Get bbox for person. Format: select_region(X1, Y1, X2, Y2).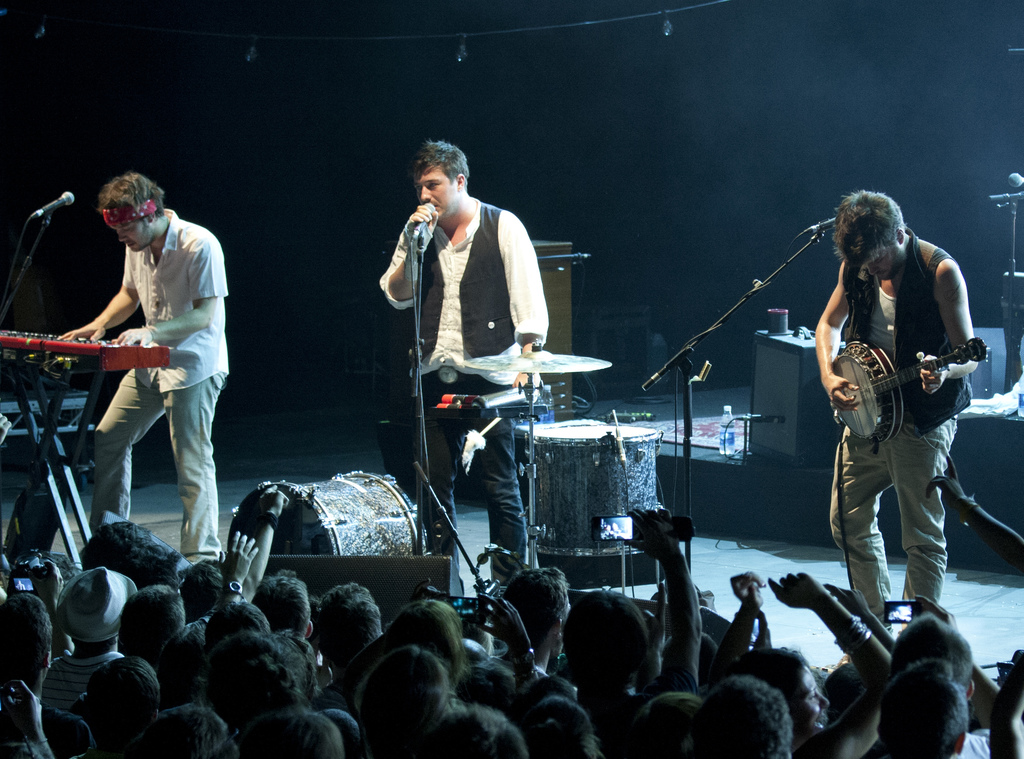
select_region(730, 564, 898, 758).
